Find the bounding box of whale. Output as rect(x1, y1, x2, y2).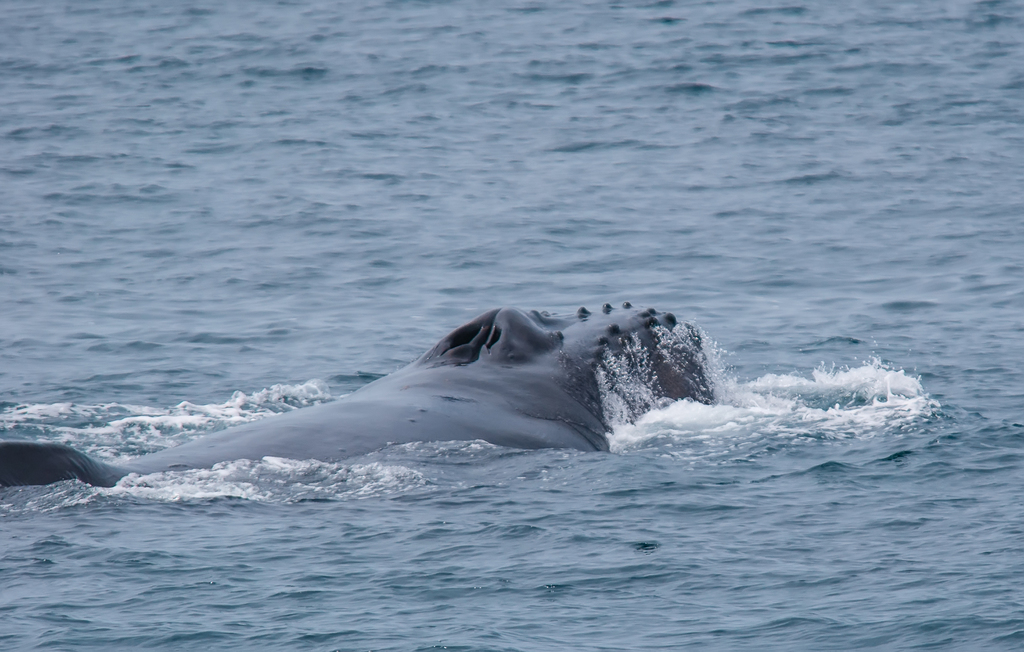
rect(0, 303, 719, 488).
